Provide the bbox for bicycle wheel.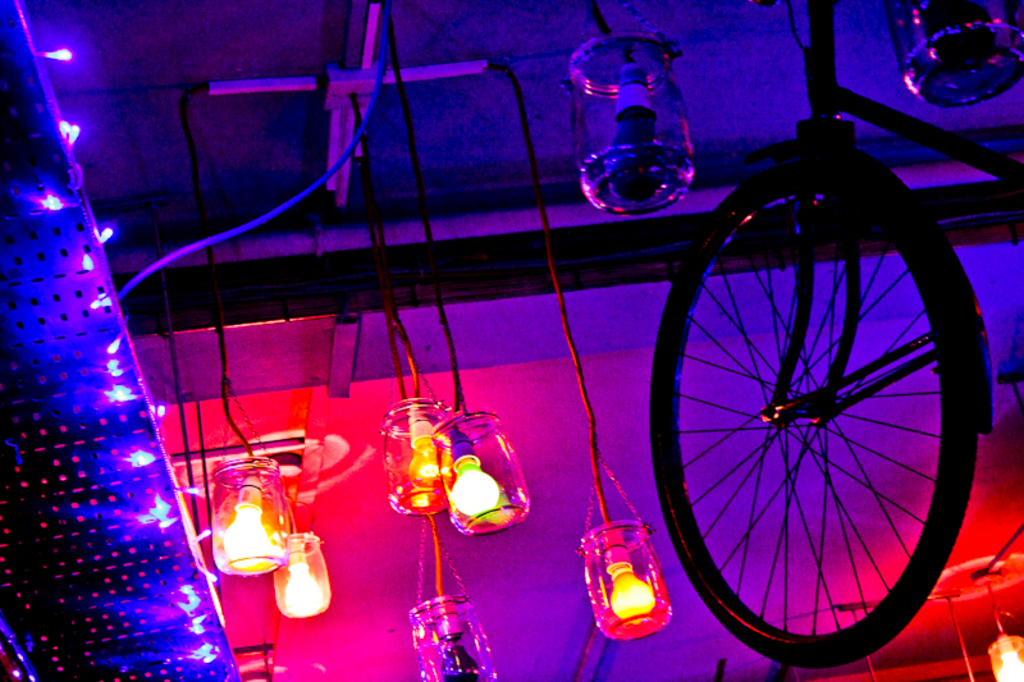
select_region(660, 201, 984, 681).
